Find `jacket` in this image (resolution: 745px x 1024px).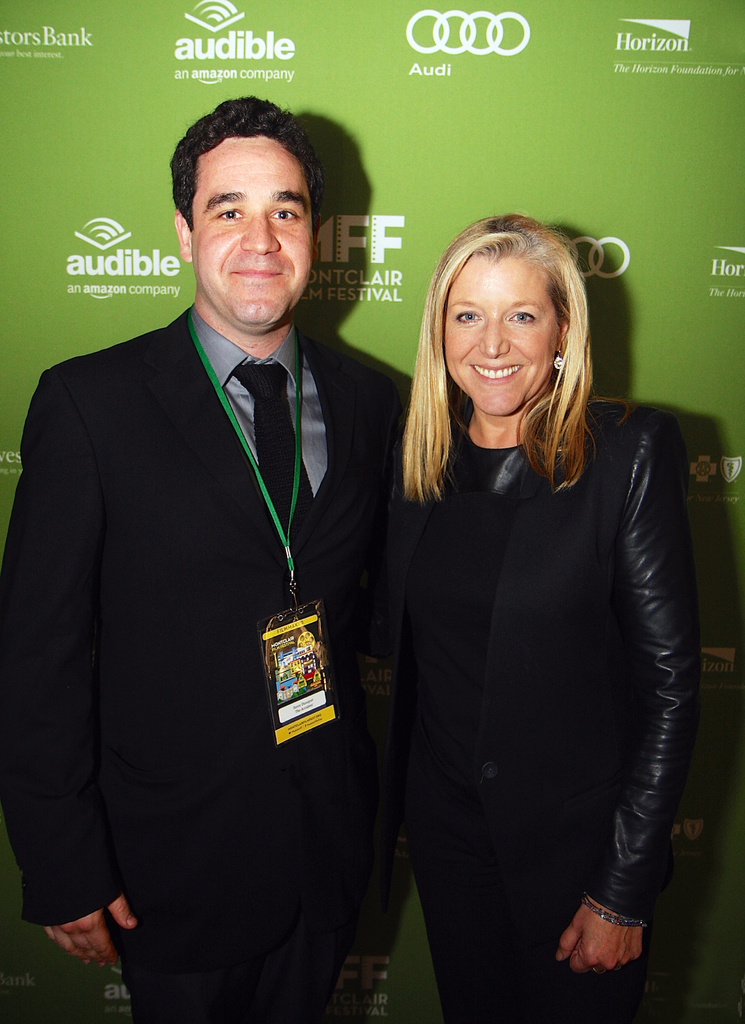
select_region(347, 337, 724, 954).
